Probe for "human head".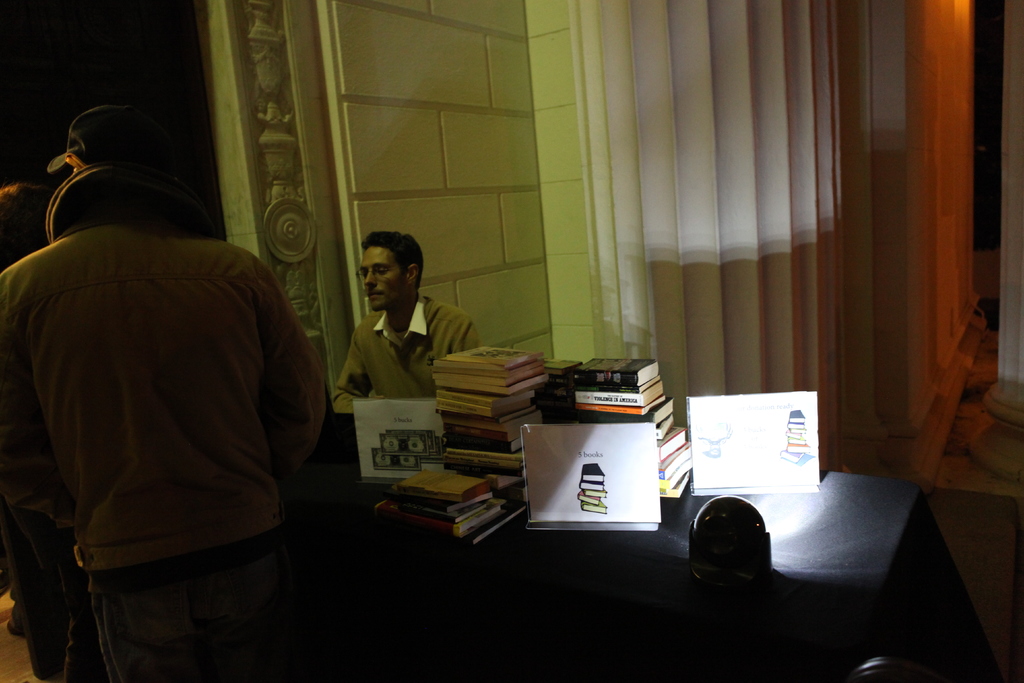
Probe result: pyautogui.locateOnScreen(0, 184, 53, 273).
